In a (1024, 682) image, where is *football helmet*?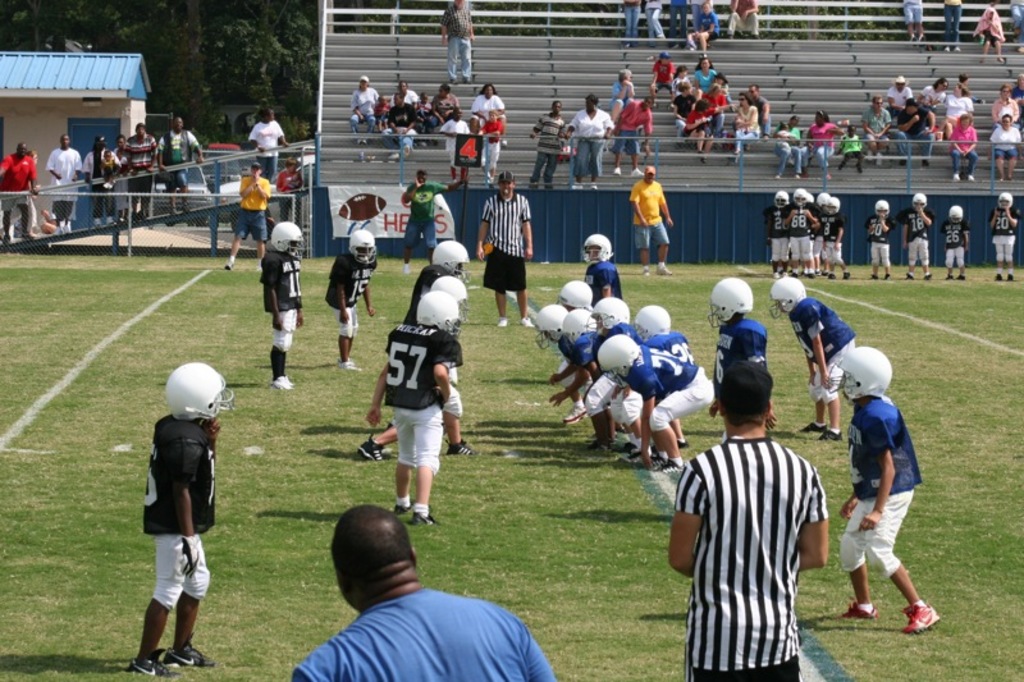
(818, 189, 831, 206).
